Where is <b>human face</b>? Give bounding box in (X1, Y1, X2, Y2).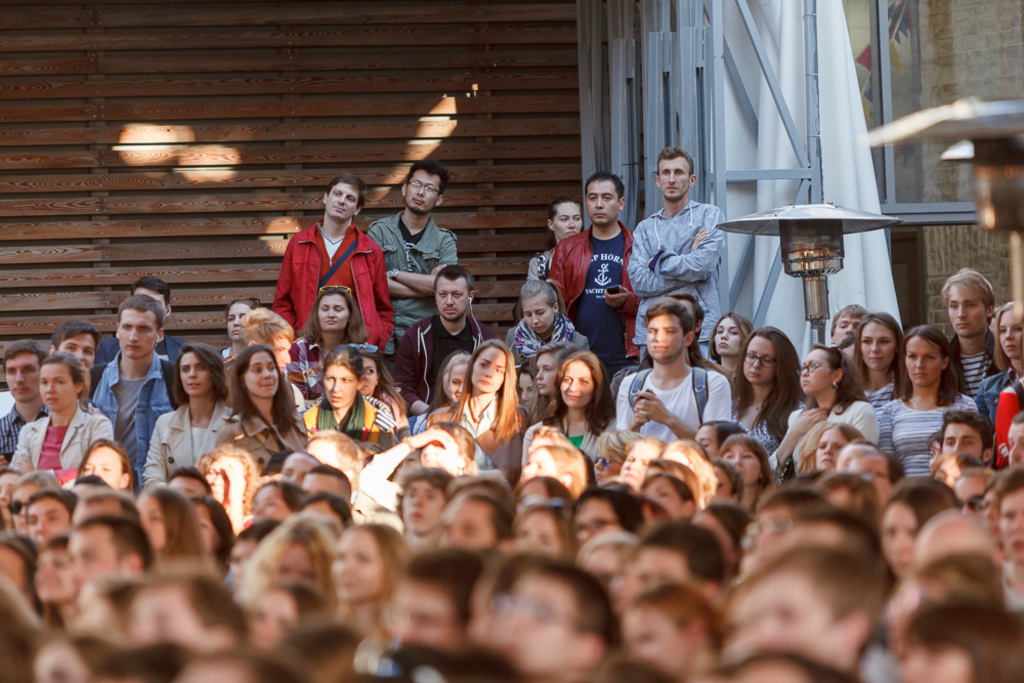
(945, 283, 985, 336).
